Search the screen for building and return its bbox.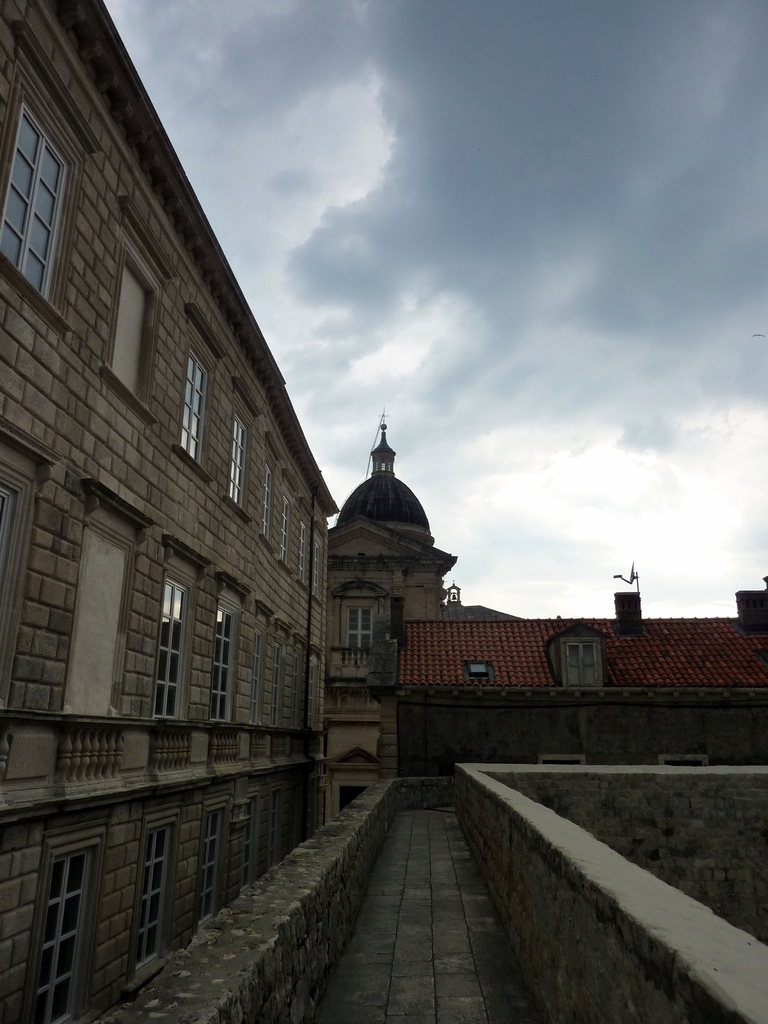
Found: bbox=(332, 414, 454, 765).
